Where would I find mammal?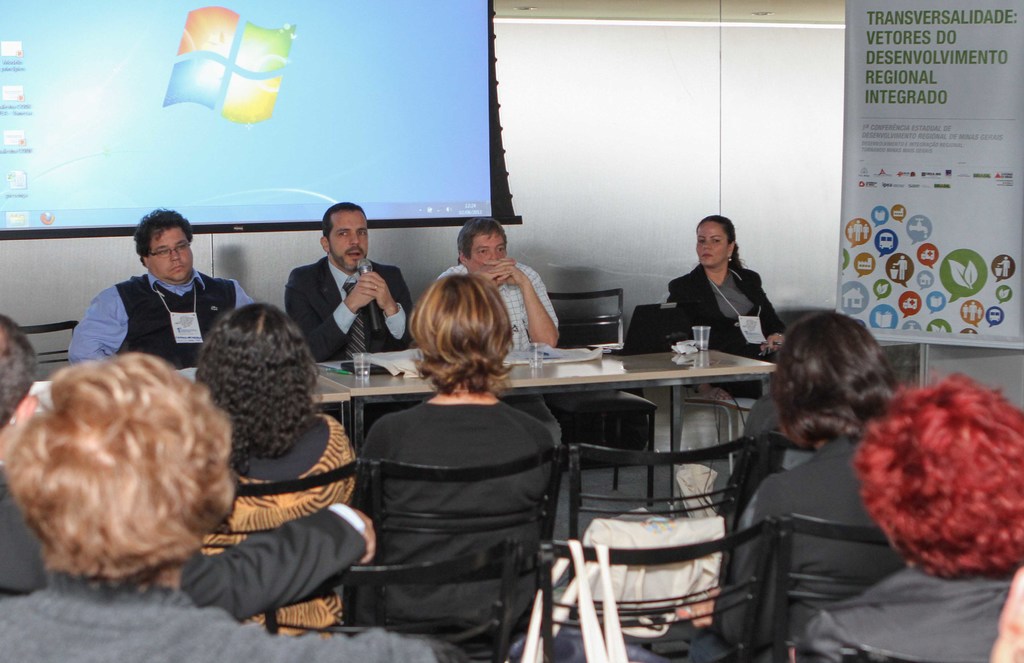
At bbox=(797, 363, 1023, 662).
